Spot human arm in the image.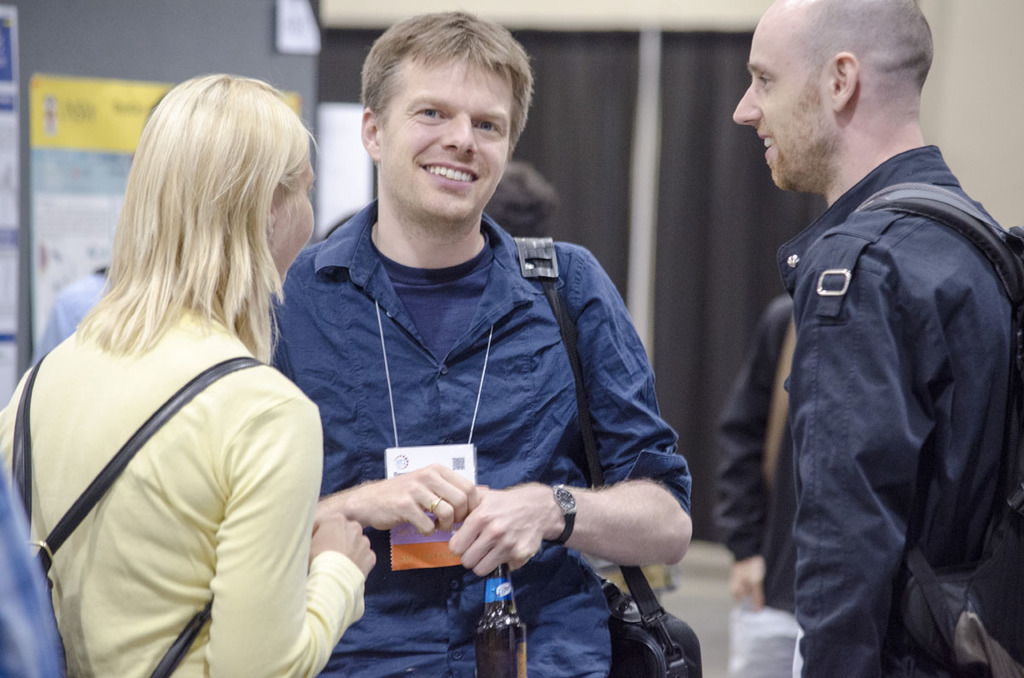
human arm found at BBox(794, 264, 932, 677).
